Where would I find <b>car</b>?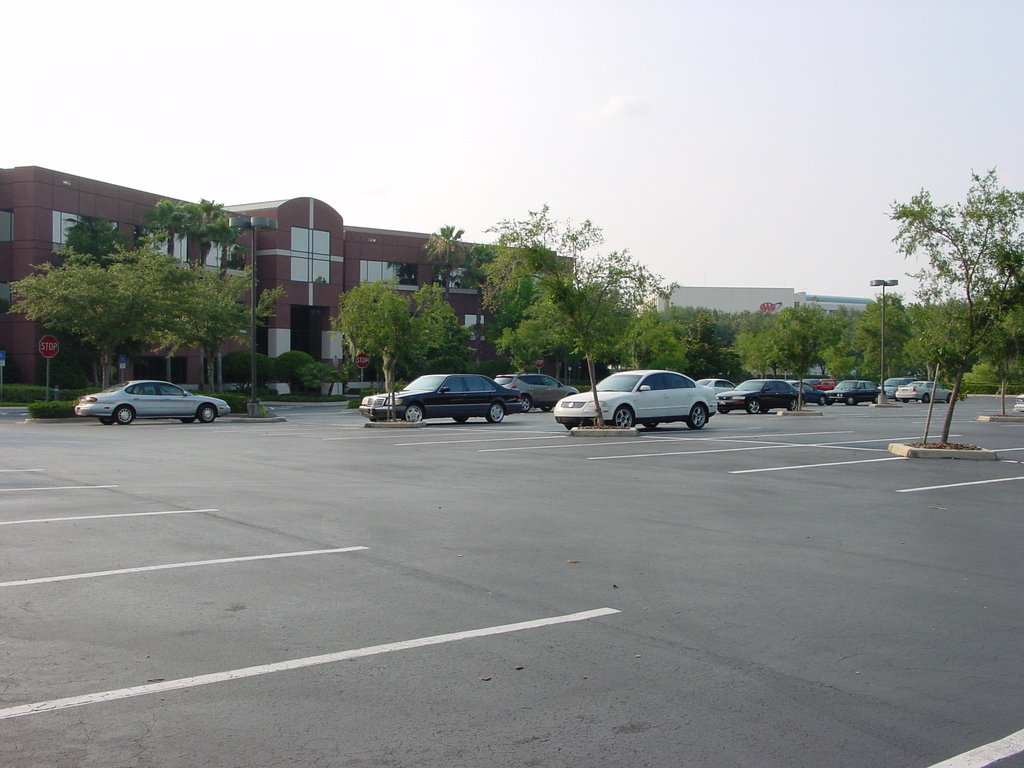
At [left=879, top=377, right=918, bottom=399].
